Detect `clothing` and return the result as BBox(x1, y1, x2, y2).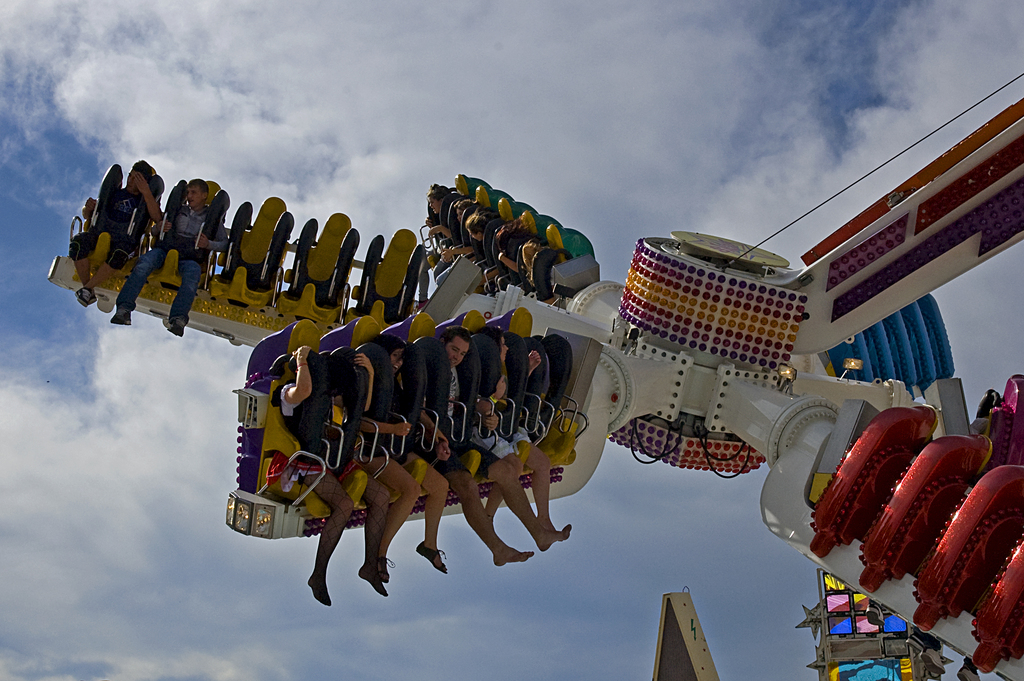
BBox(66, 185, 164, 272).
